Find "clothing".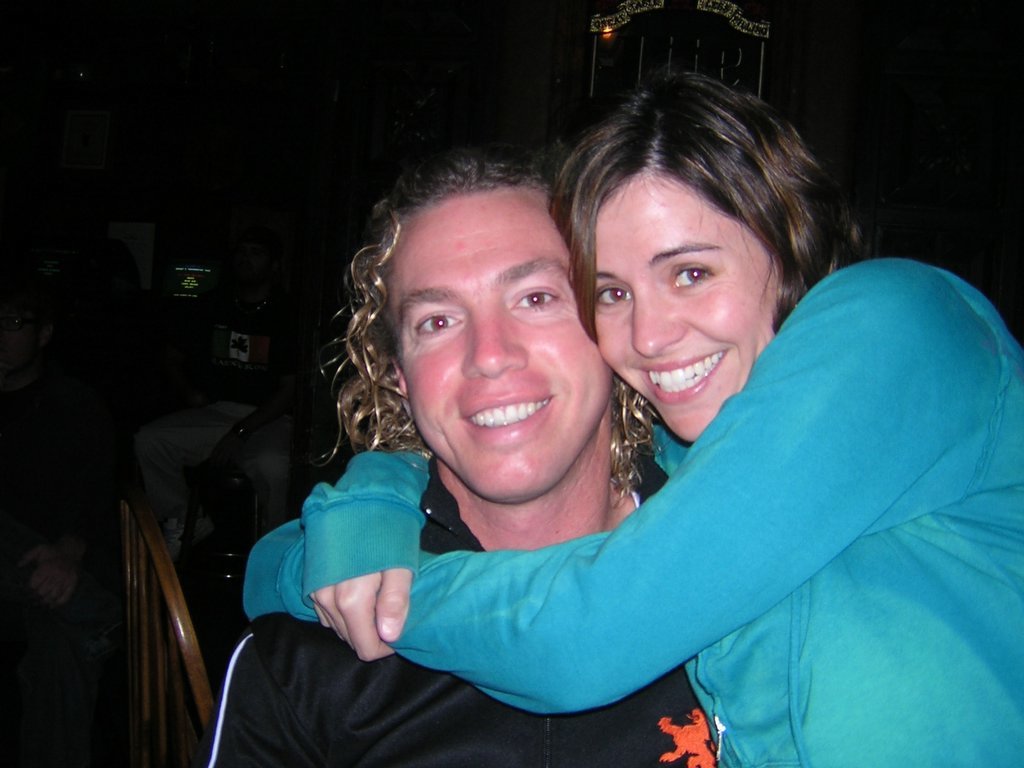
detection(210, 458, 720, 767).
